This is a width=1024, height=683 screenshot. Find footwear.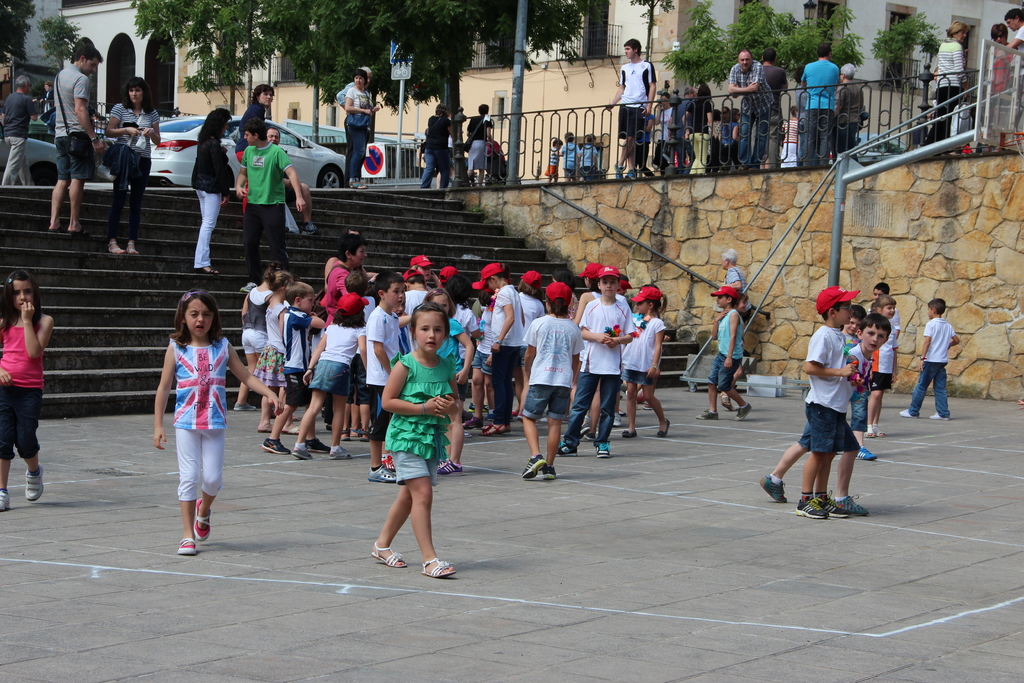
Bounding box: [x1=616, y1=161, x2=625, y2=179].
